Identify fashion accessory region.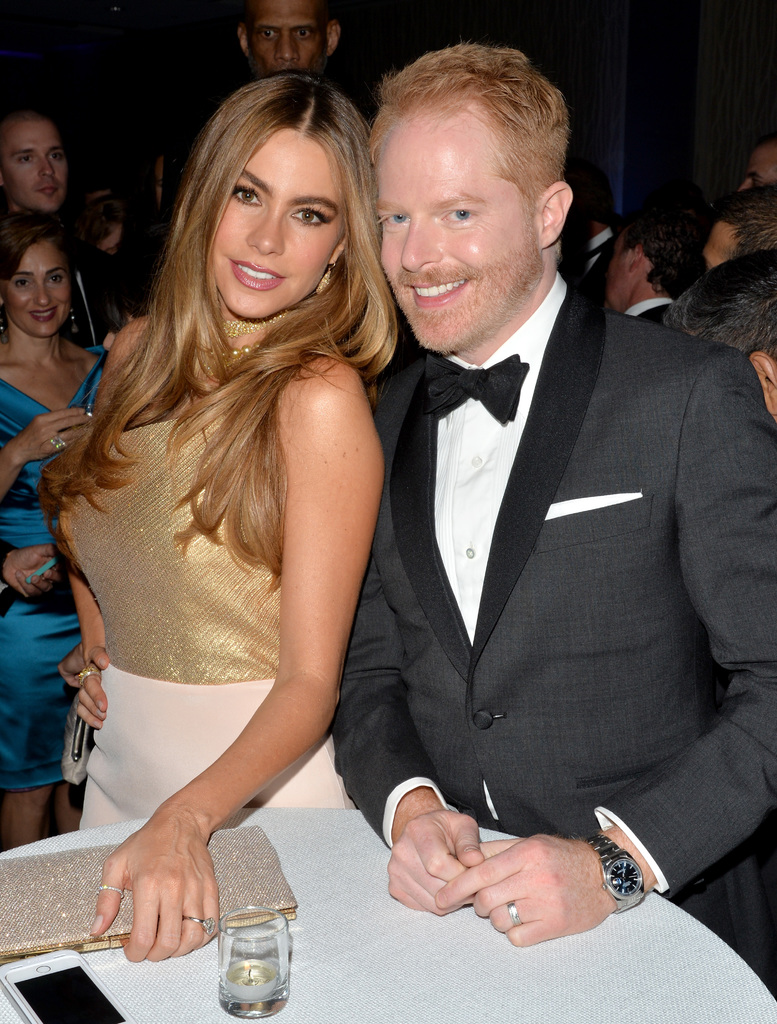
Region: bbox(504, 900, 522, 934).
